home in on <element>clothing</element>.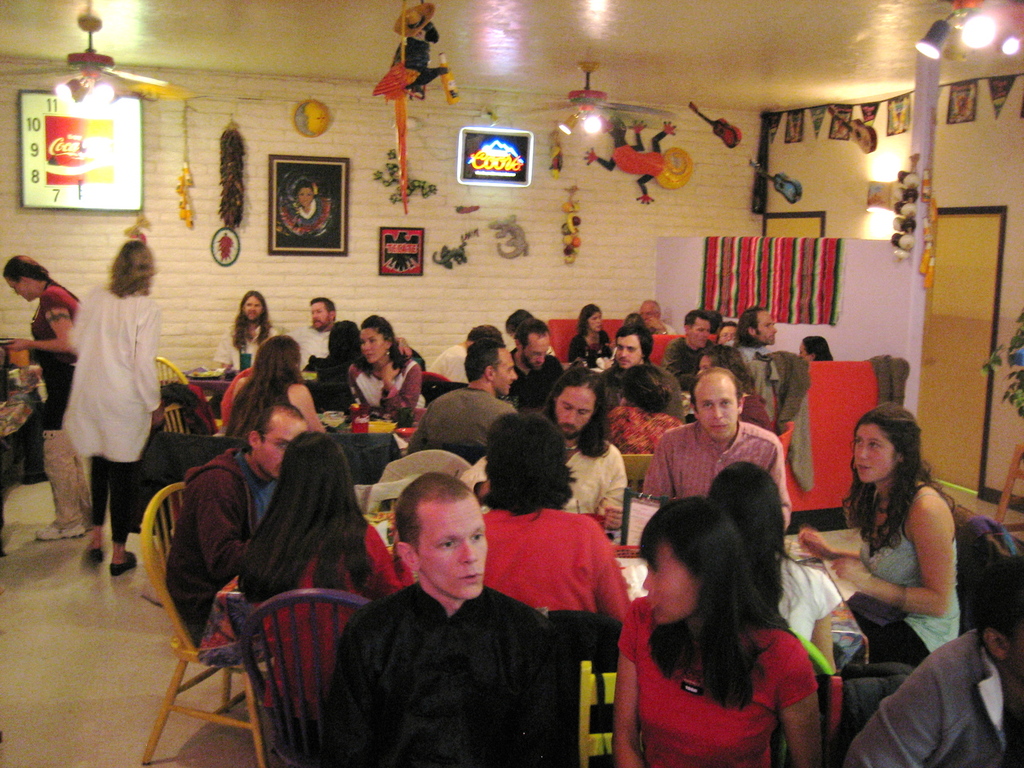
Homed in at 599 410 684 457.
